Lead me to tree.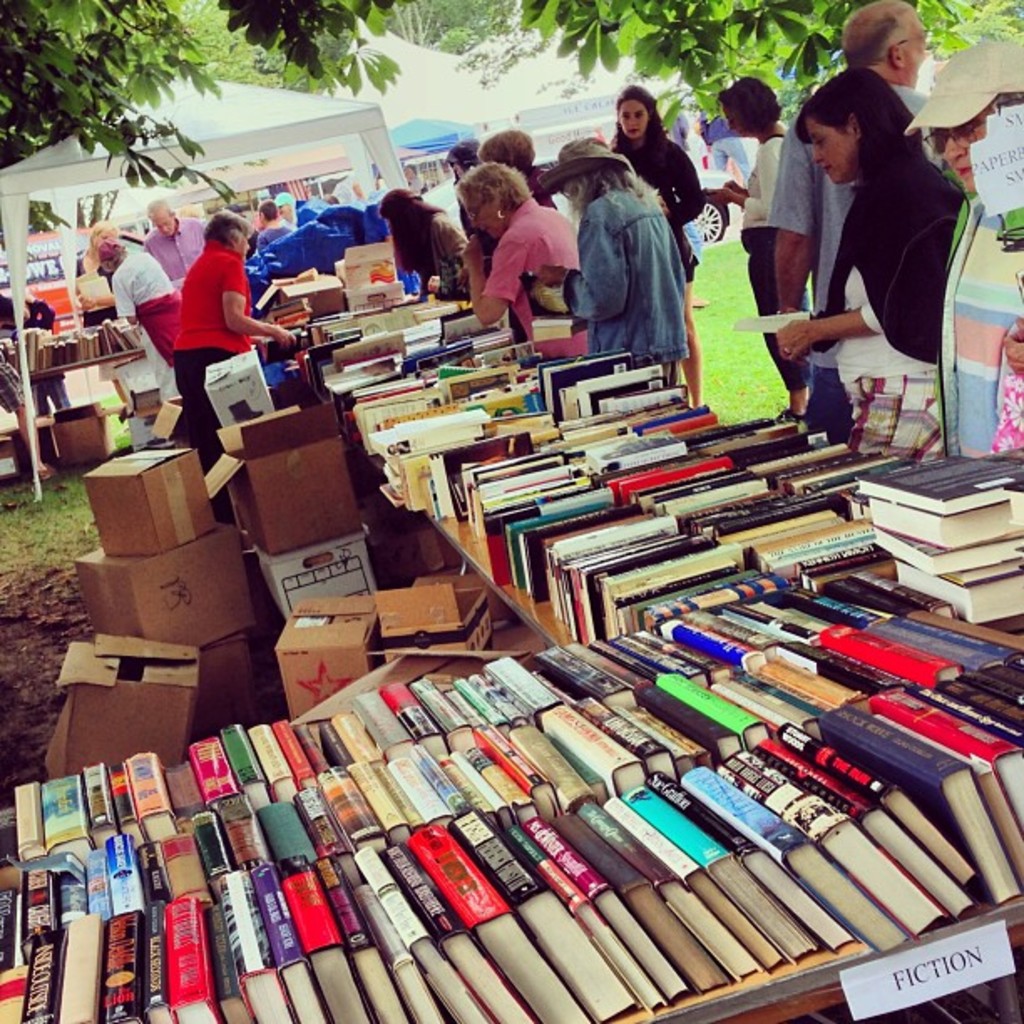
Lead to locate(0, 3, 1022, 212).
